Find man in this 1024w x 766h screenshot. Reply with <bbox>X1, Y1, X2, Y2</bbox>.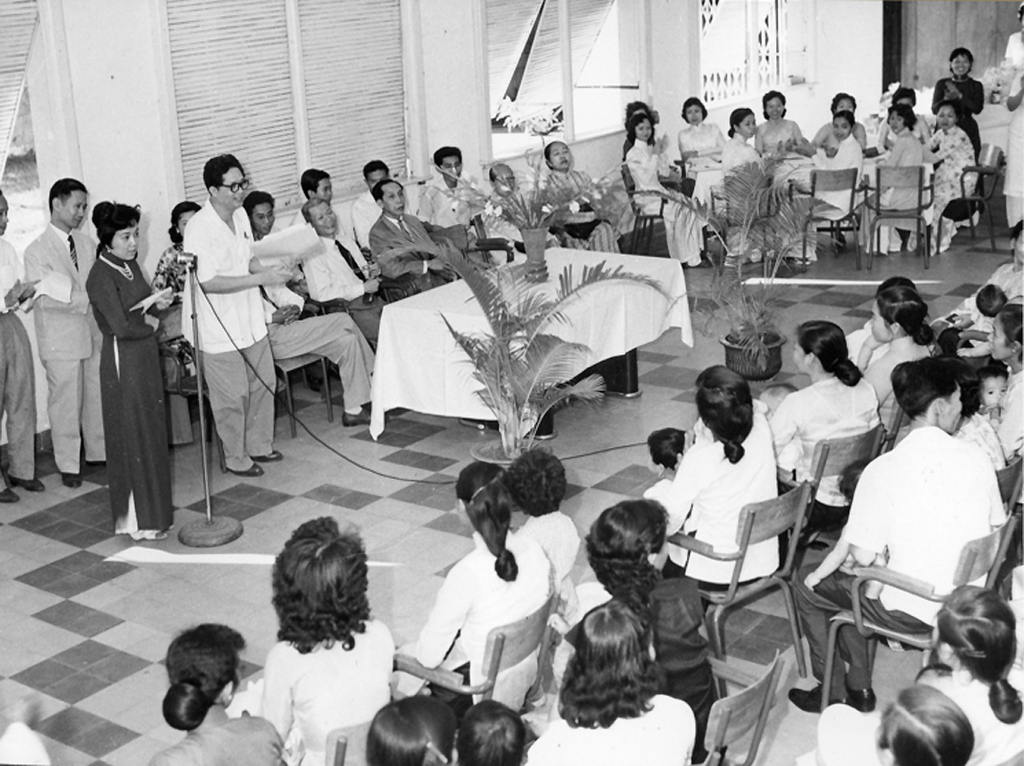
<bbox>177, 153, 295, 479</bbox>.
